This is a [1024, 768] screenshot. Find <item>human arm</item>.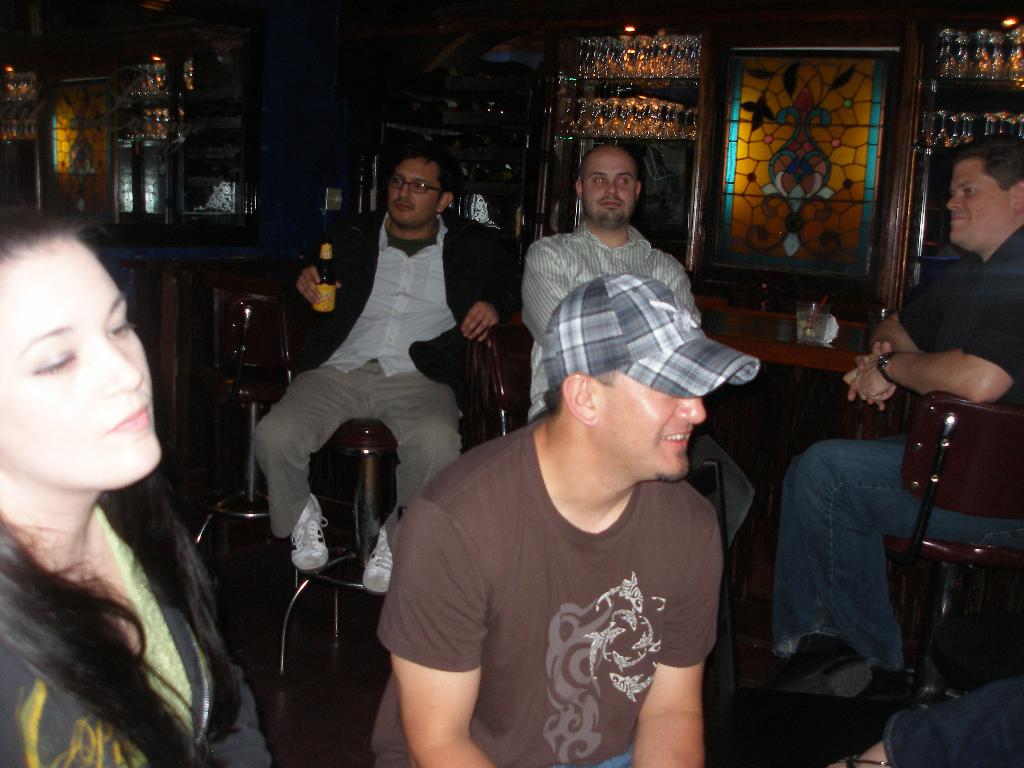
Bounding box: 378,526,492,758.
